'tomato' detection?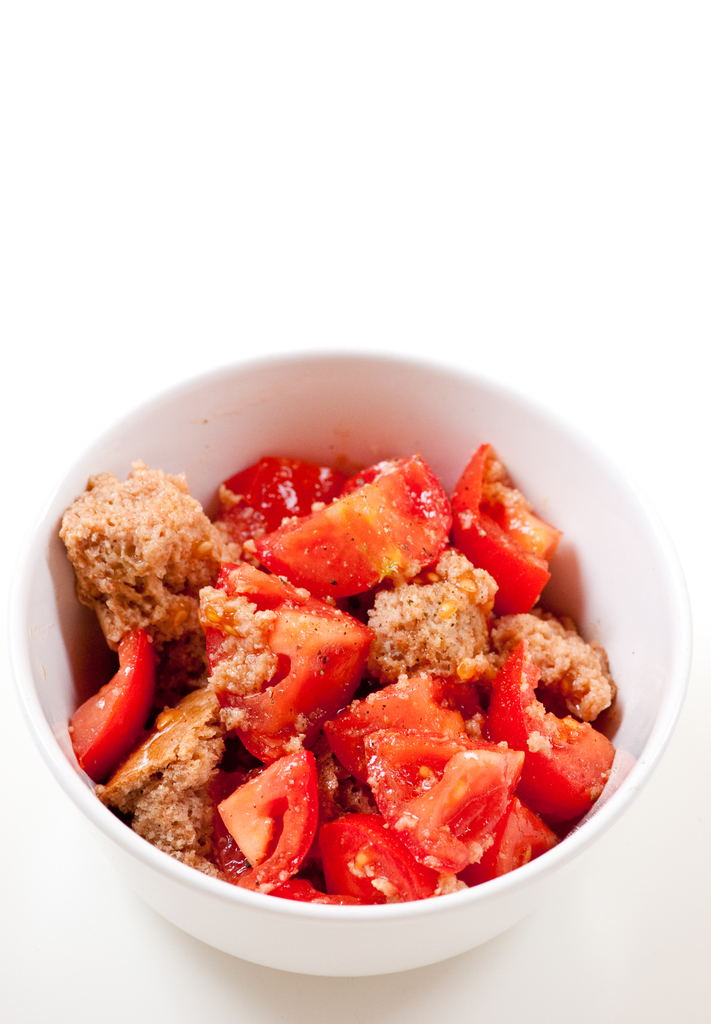
left=316, top=810, right=456, bottom=903
